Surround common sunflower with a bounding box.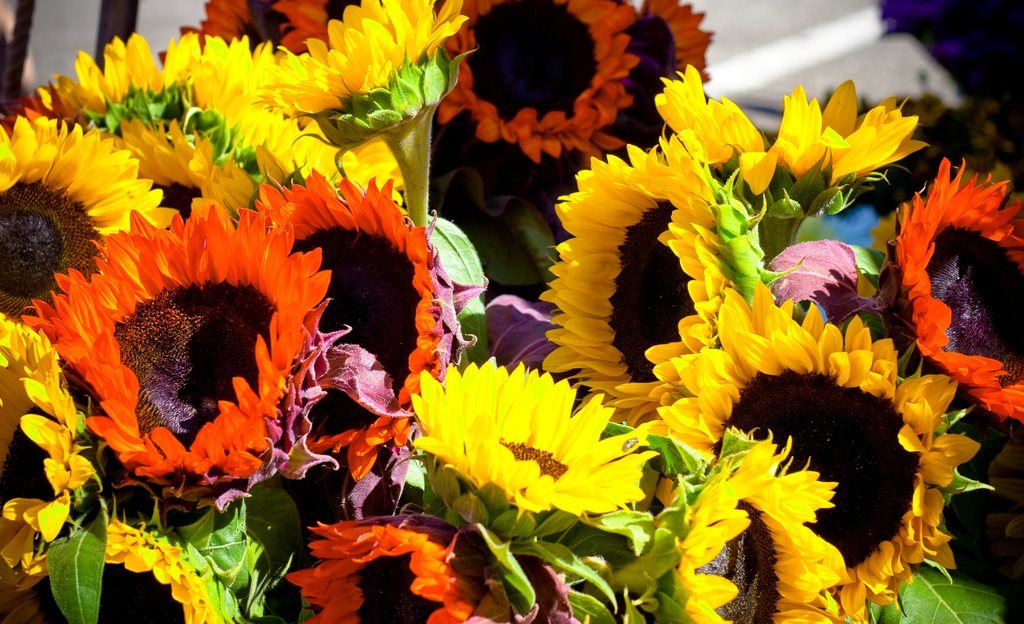
[x1=411, y1=356, x2=647, y2=521].
